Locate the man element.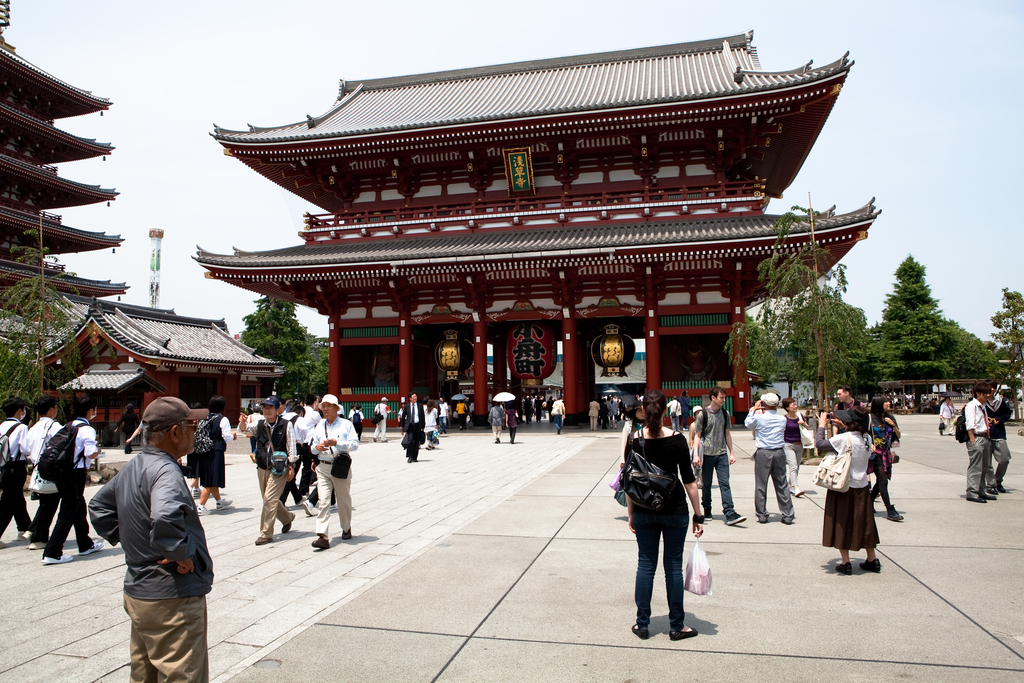
Element bbox: crop(833, 383, 865, 436).
